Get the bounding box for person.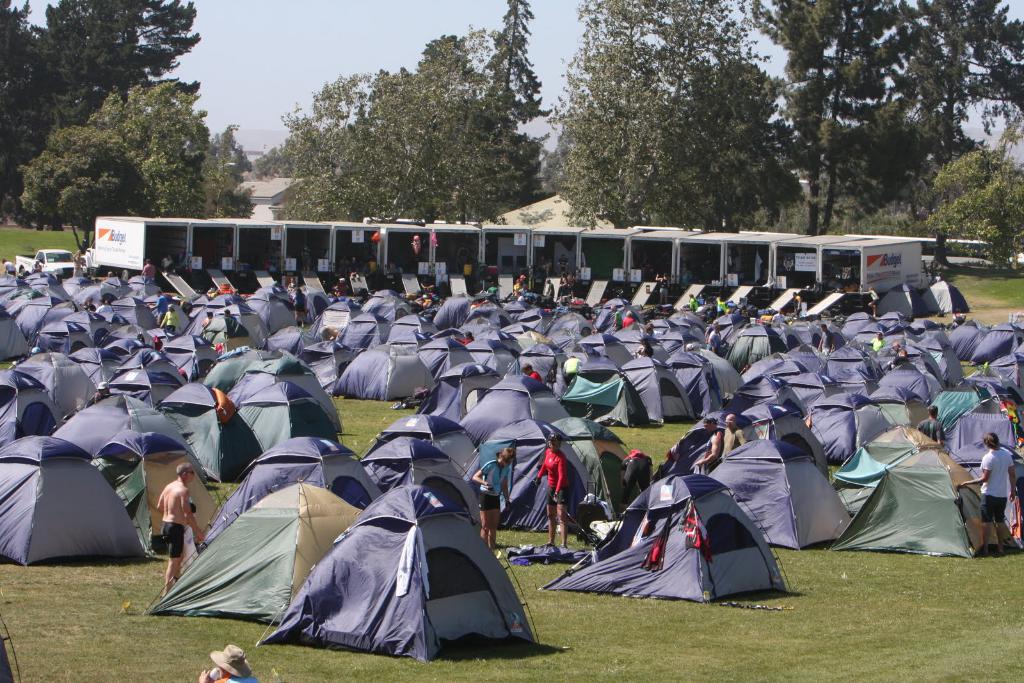
(left=890, top=338, right=909, bottom=359).
